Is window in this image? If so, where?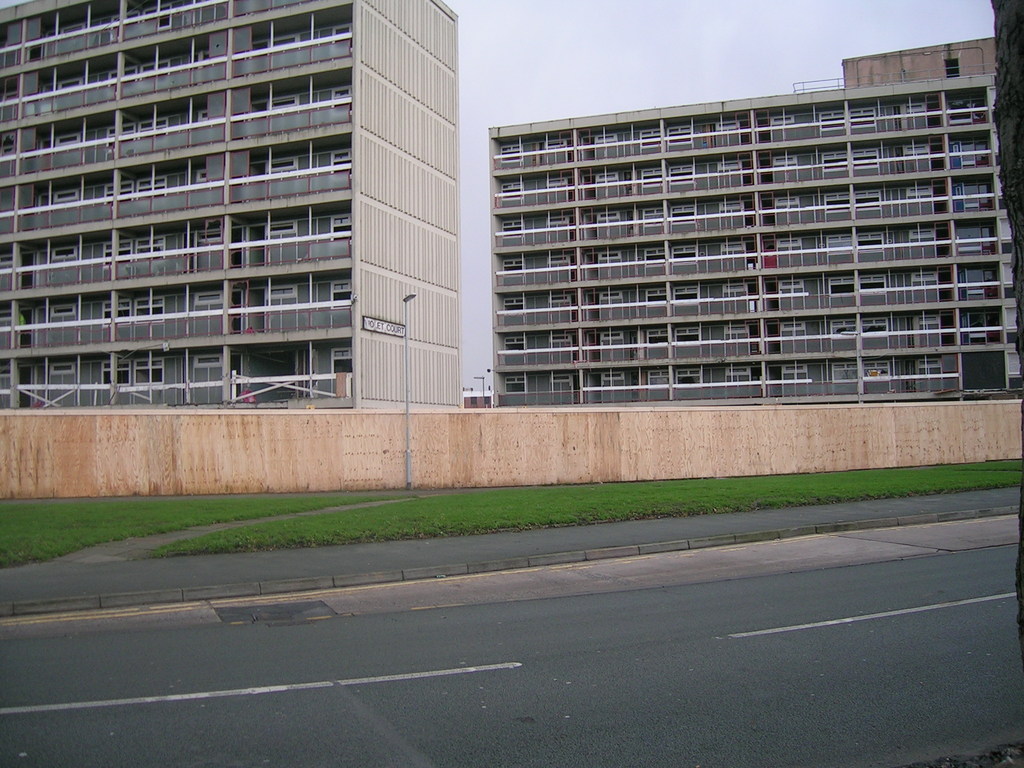
Yes, at 668:243:697:264.
